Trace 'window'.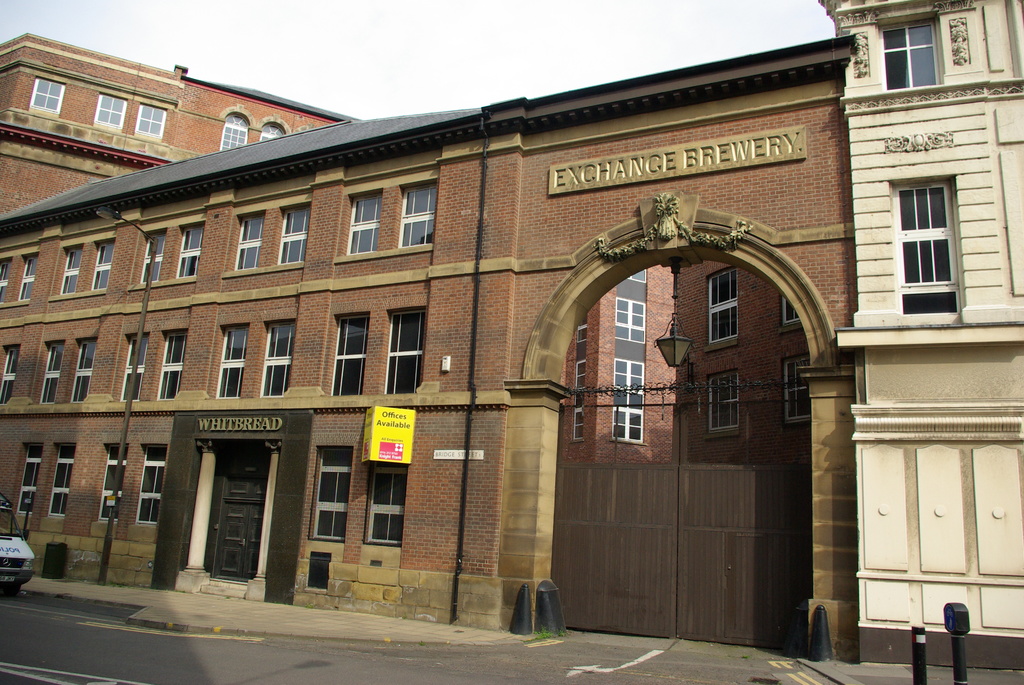
Traced to x1=577 y1=313 x2=591 y2=346.
